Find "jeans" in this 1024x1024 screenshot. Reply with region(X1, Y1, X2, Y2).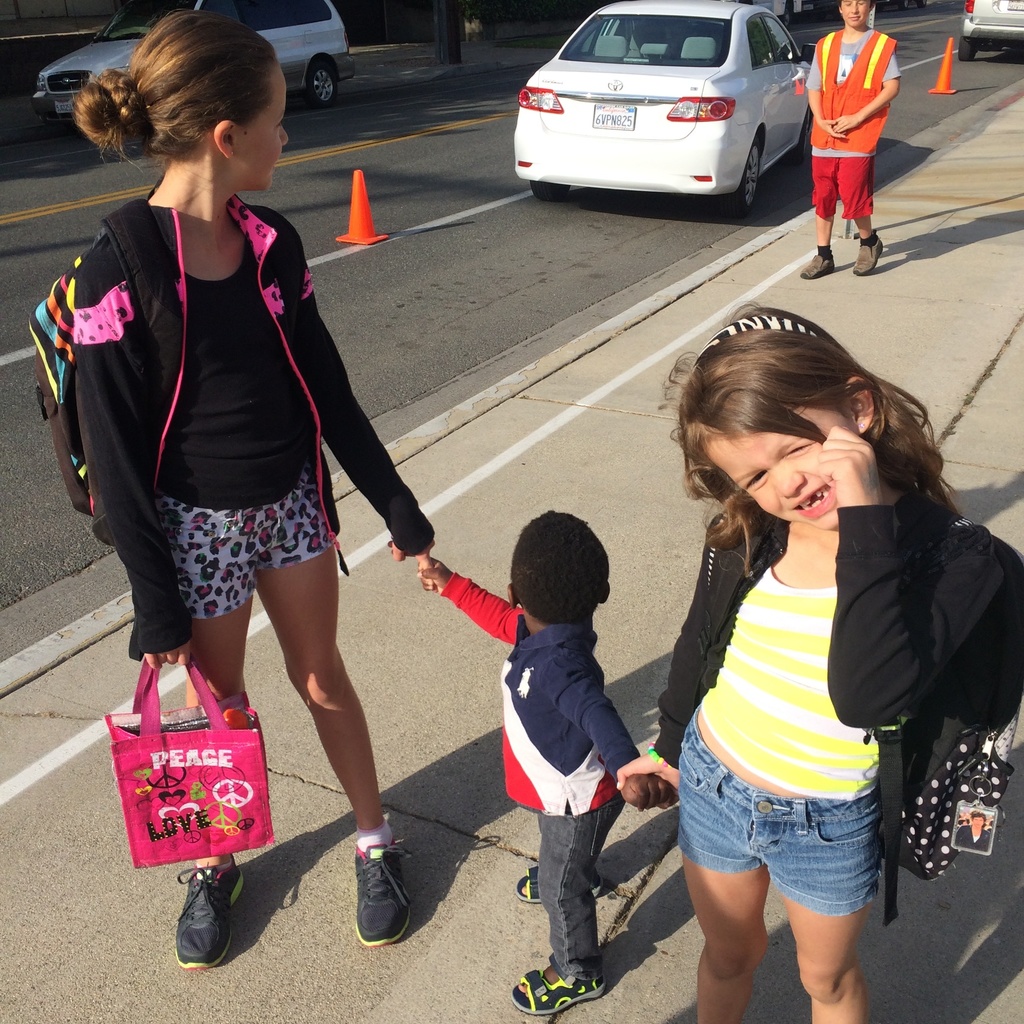
region(534, 791, 623, 984).
